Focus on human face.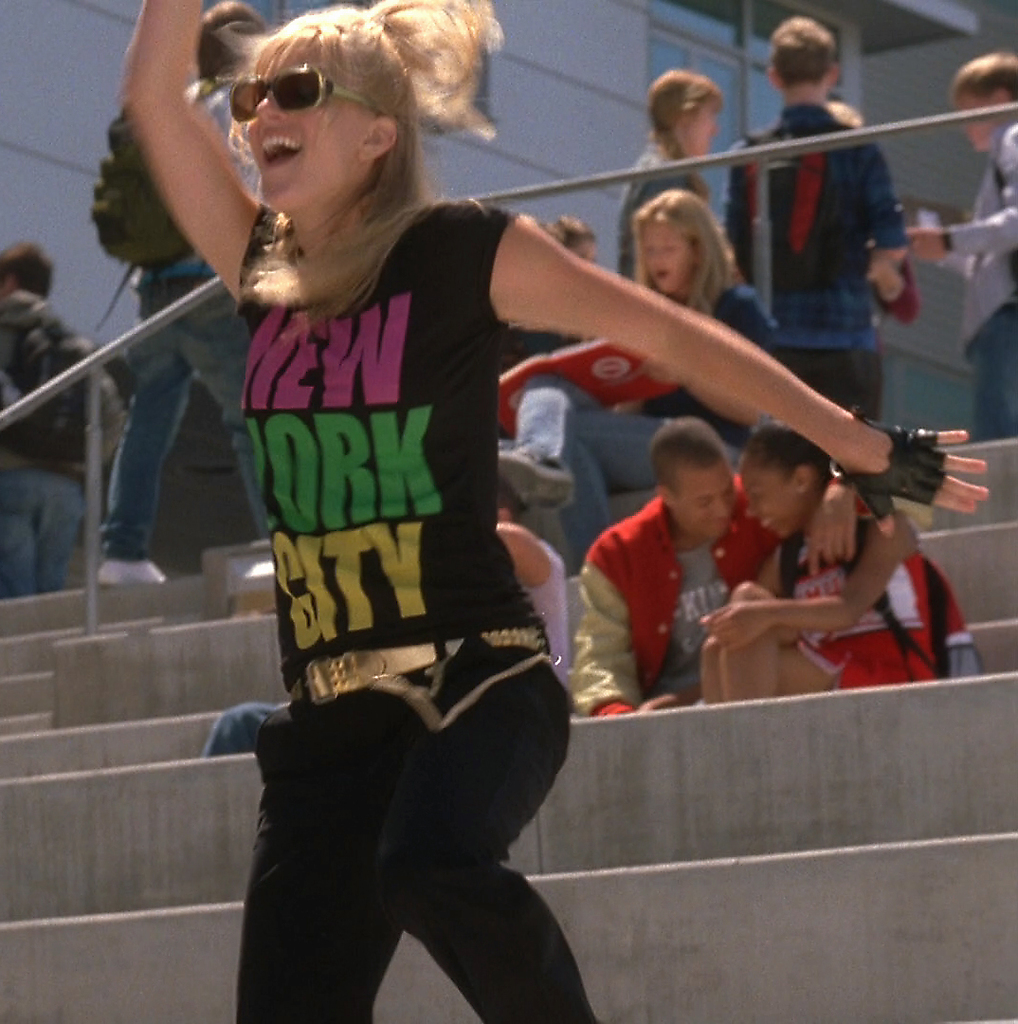
Focused at 637,222,692,296.
